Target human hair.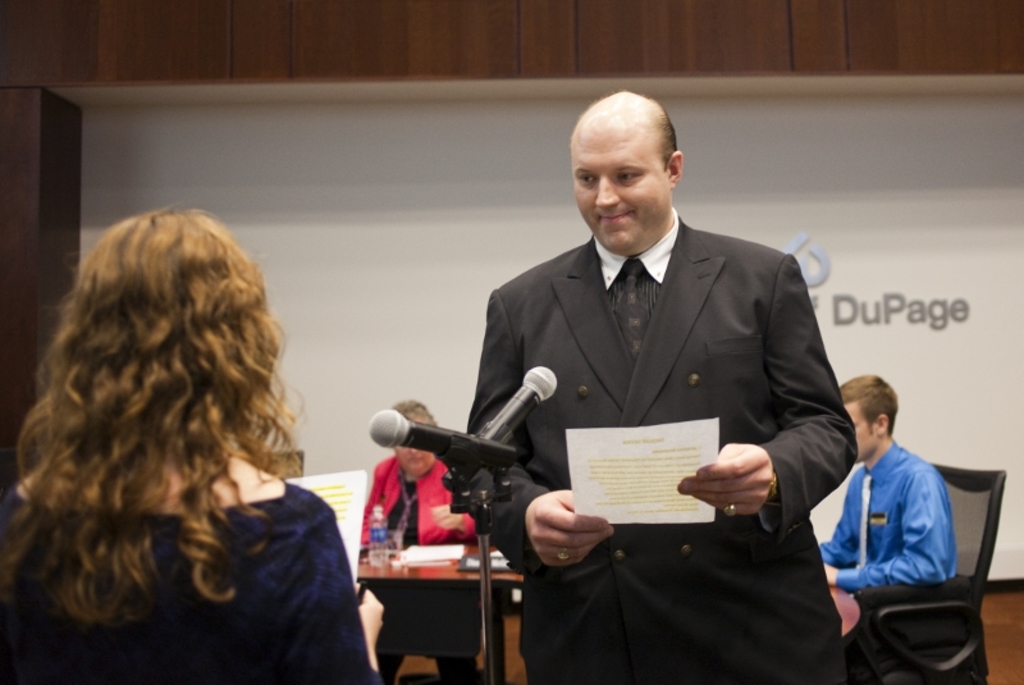
Target region: 829,370,899,433.
